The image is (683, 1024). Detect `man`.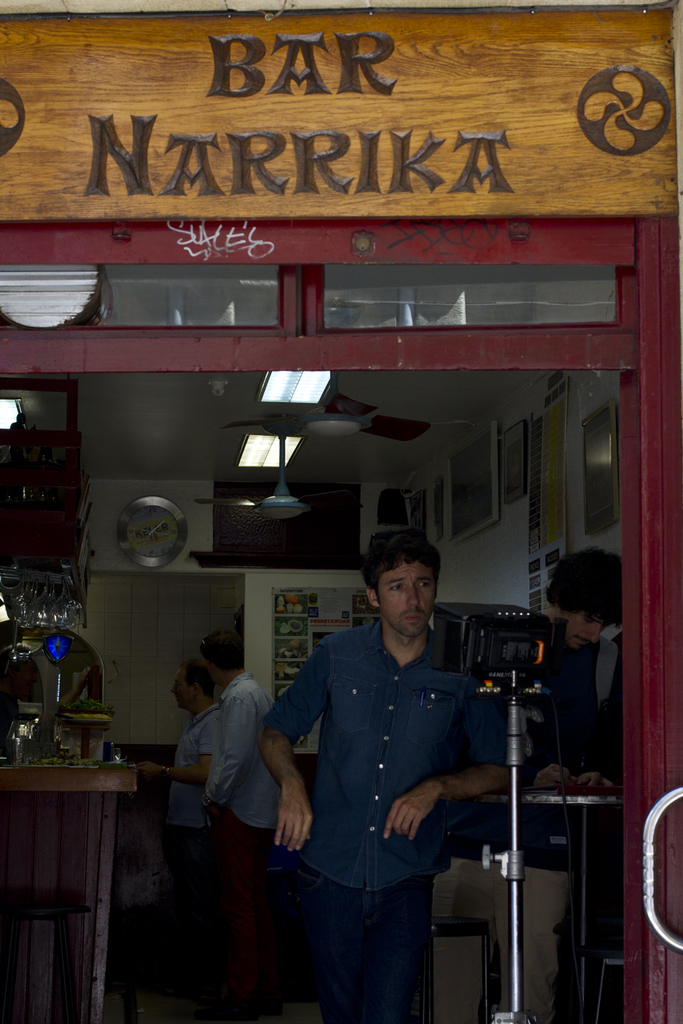
Detection: box(190, 630, 278, 834).
